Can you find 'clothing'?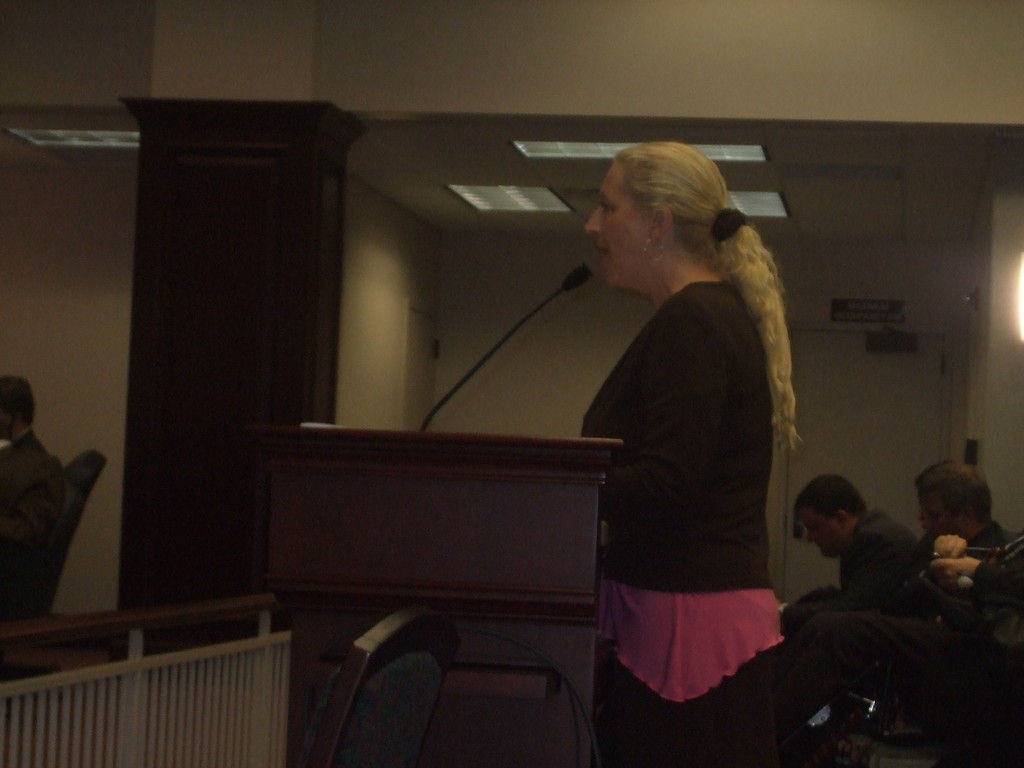
Yes, bounding box: bbox(0, 440, 61, 541).
